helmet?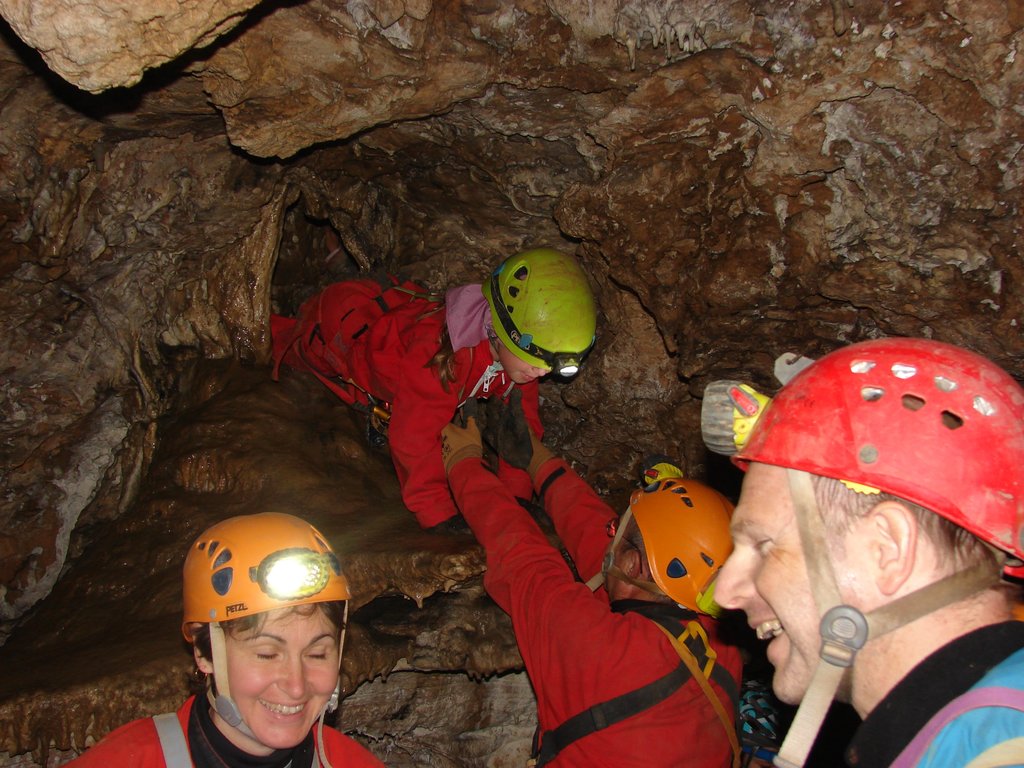
x1=623, y1=464, x2=744, y2=623
